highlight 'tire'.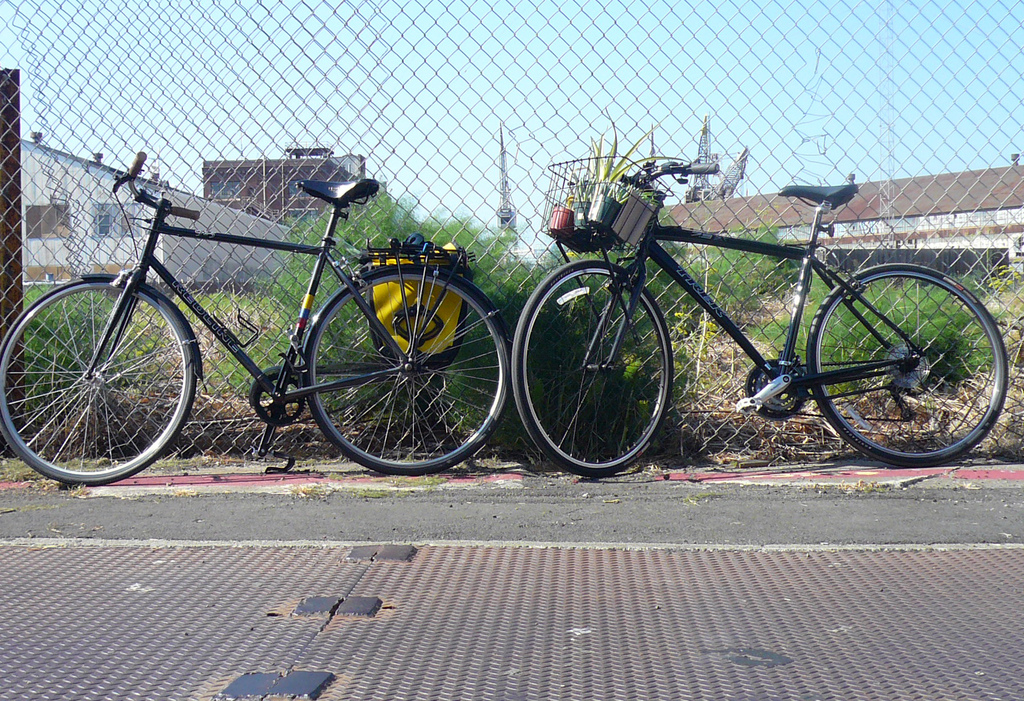
Highlighted region: bbox=[509, 261, 676, 475].
